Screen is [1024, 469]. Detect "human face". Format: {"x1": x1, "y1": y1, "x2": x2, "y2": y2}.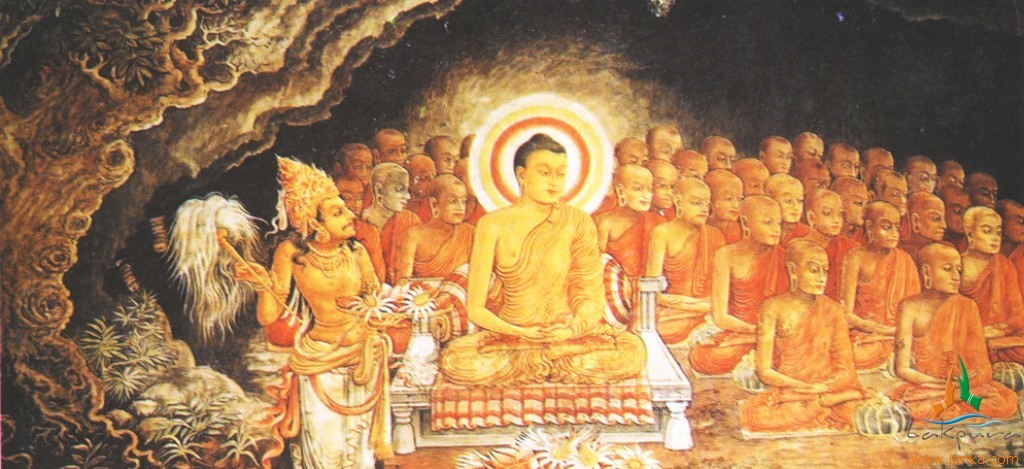
{"x1": 842, "y1": 188, "x2": 872, "y2": 224}.
